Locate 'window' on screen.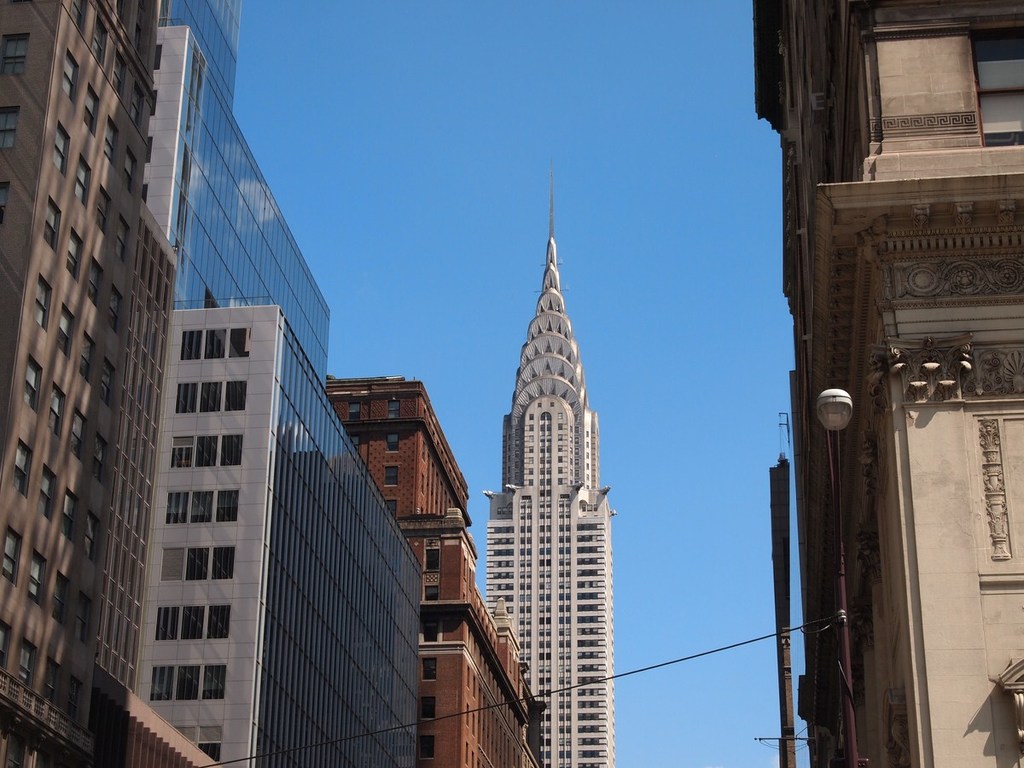
On screen at left=2, top=616, right=17, bottom=667.
